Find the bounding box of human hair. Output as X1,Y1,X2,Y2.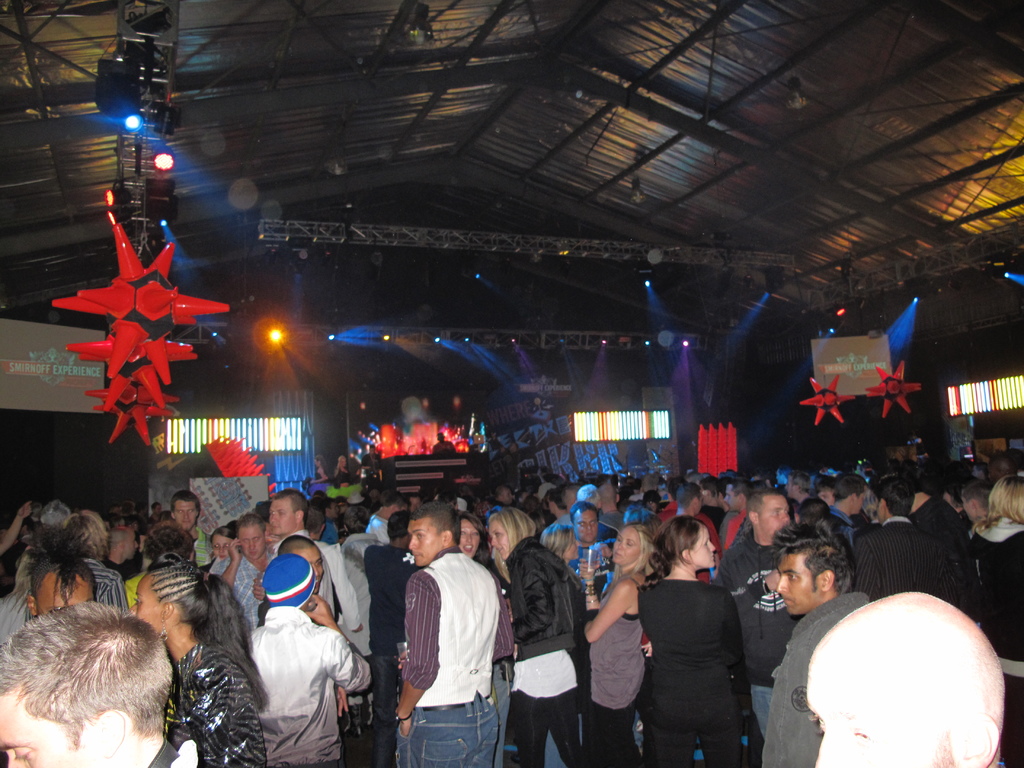
403,499,463,573.
